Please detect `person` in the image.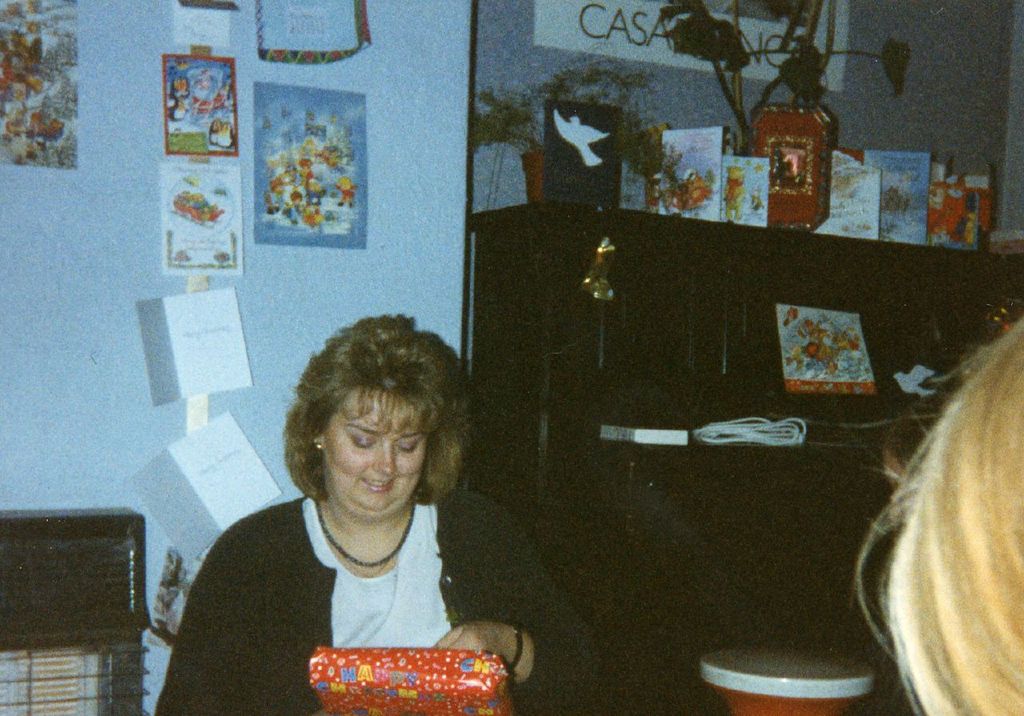
(846,314,1023,715).
